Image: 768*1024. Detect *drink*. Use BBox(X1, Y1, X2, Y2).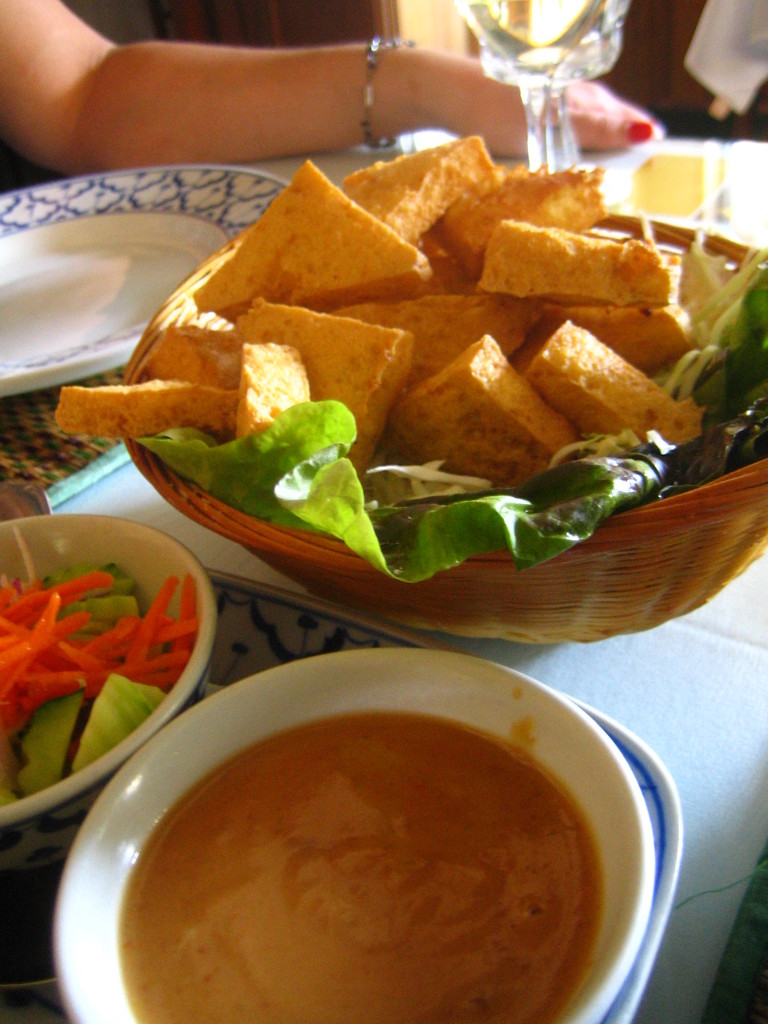
BBox(460, 0, 600, 70).
